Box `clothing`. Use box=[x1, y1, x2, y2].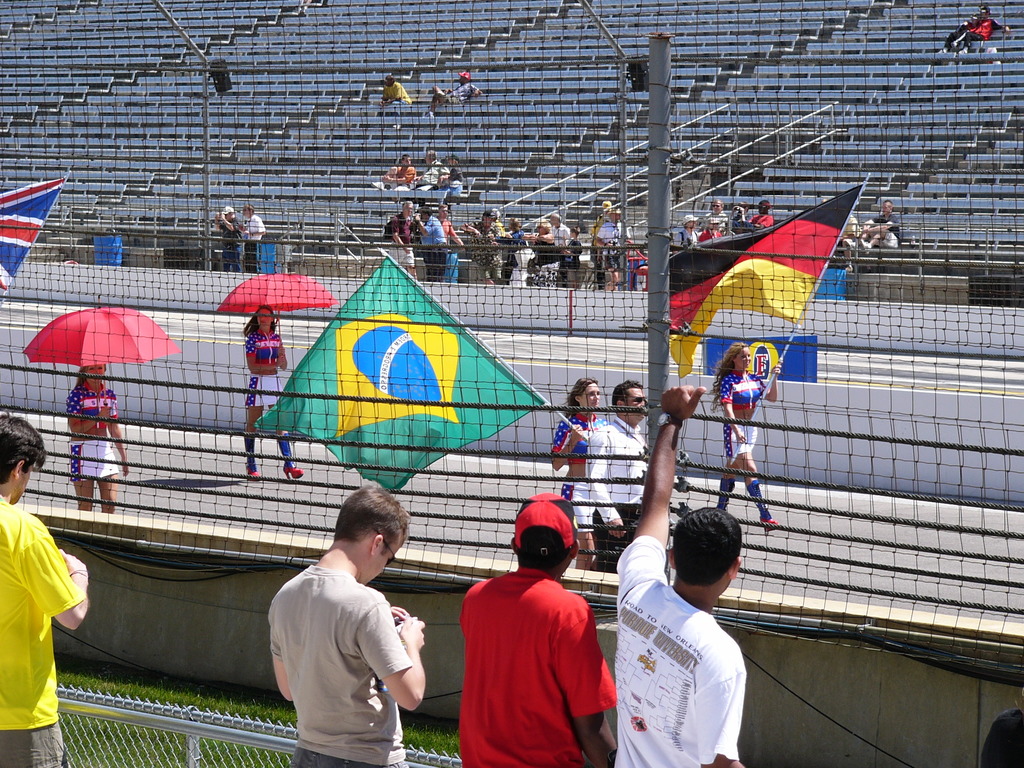
box=[670, 225, 701, 246].
